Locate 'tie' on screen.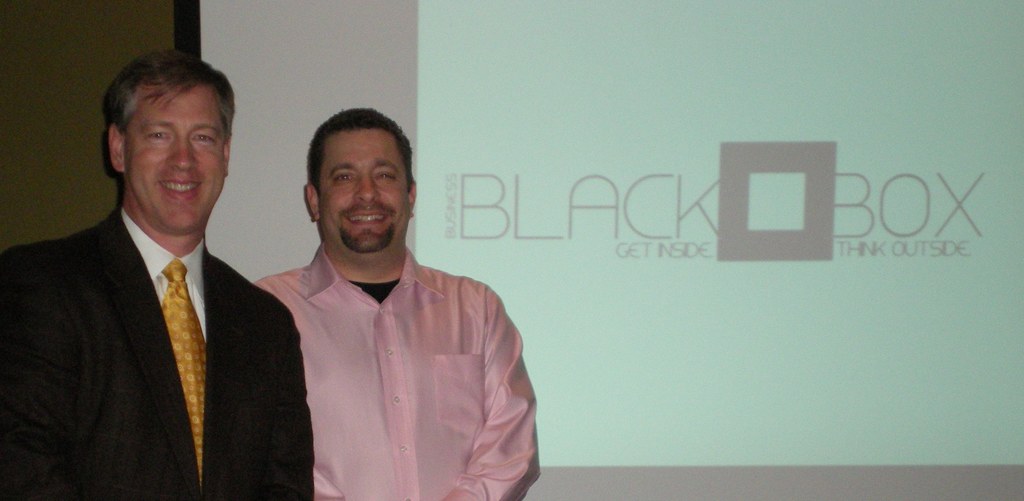
On screen at crop(159, 259, 205, 489).
